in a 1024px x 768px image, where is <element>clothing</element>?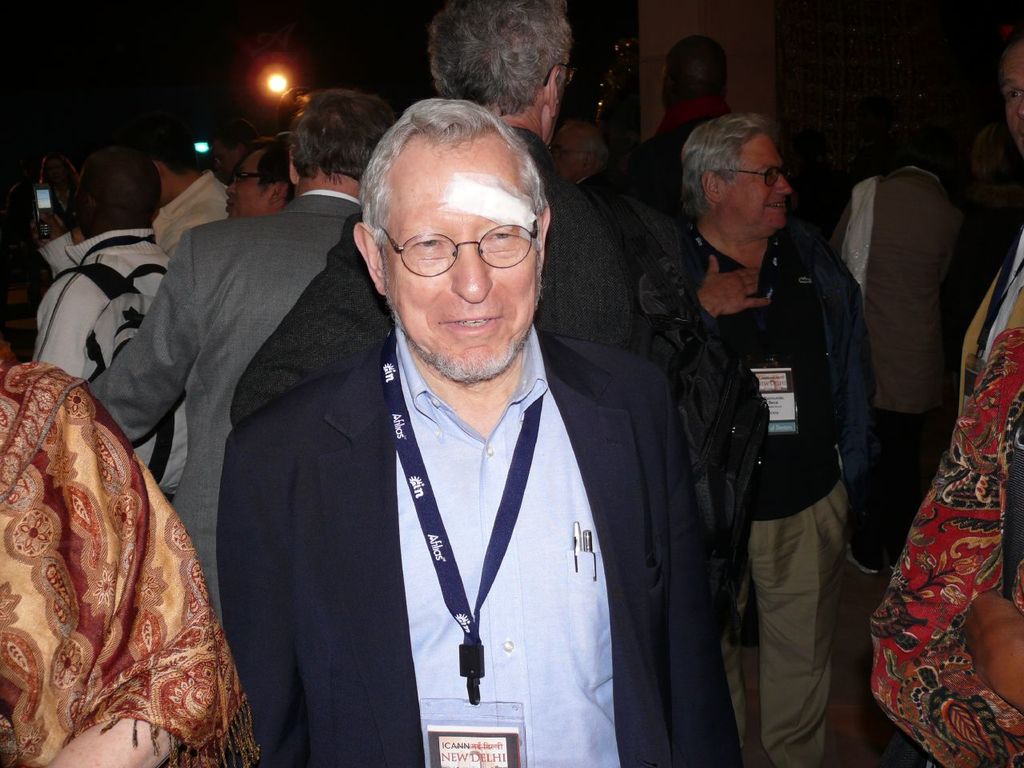
box(218, 328, 743, 767).
